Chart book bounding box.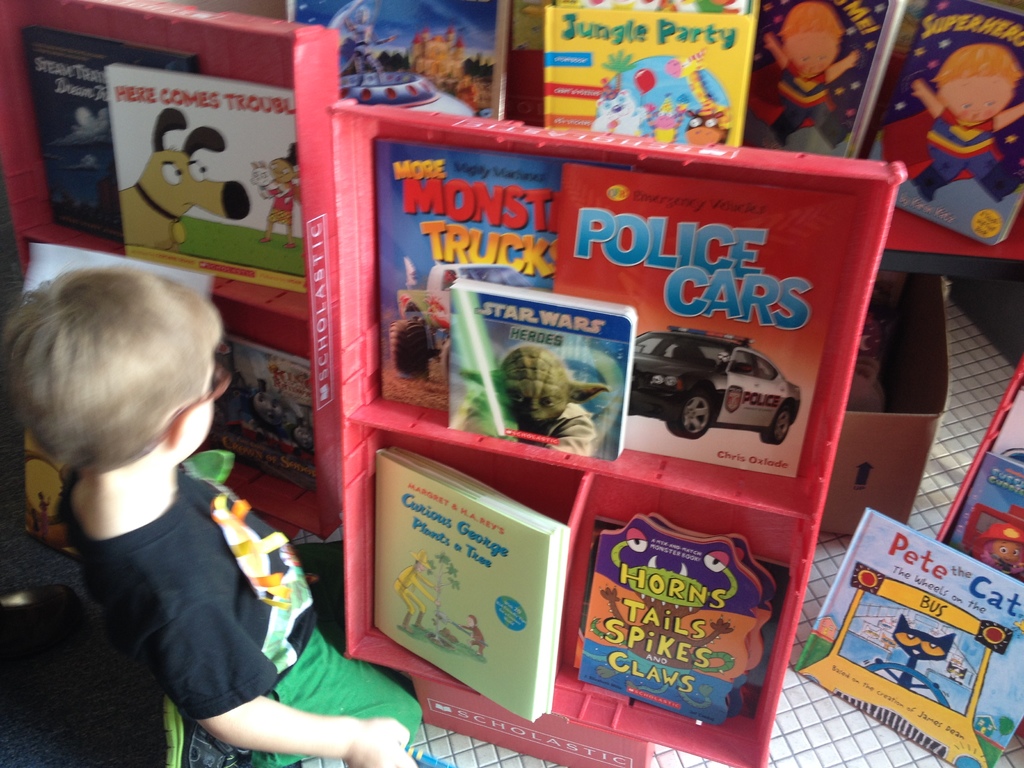
Charted: (577,513,777,740).
